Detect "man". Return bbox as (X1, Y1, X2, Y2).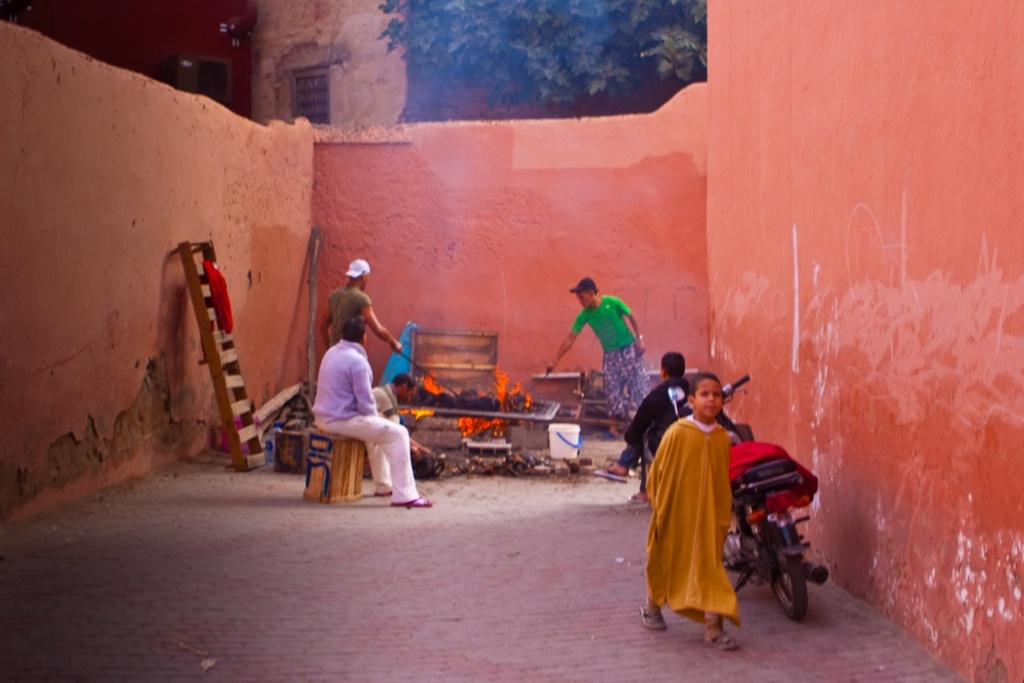
(316, 254, 409, 353).
